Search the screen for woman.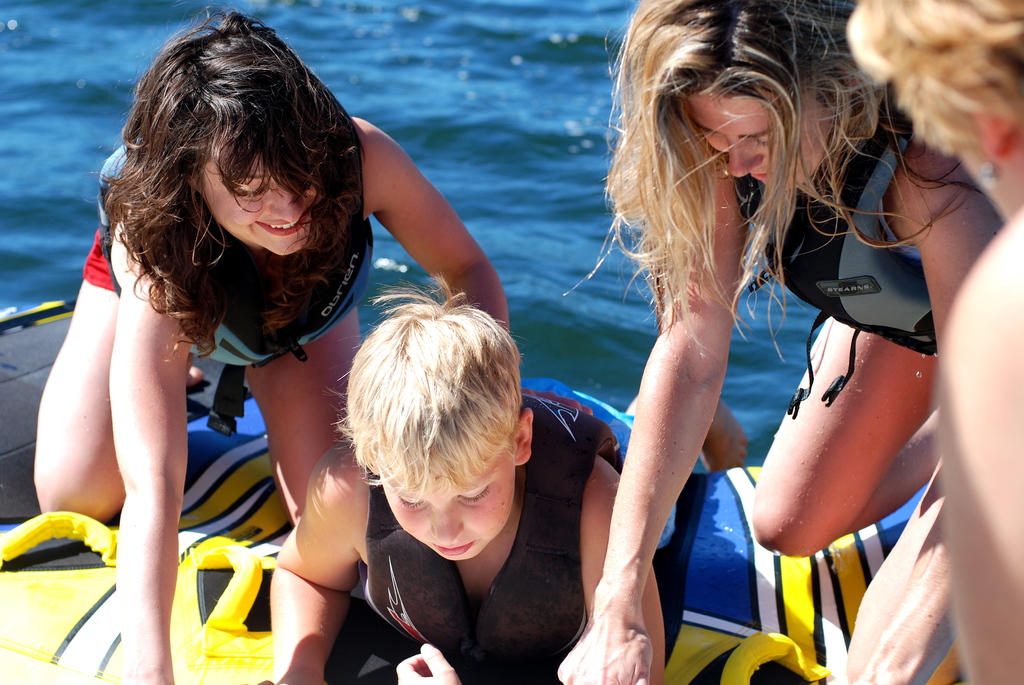
Found at box(549, 0, 993, 684).
